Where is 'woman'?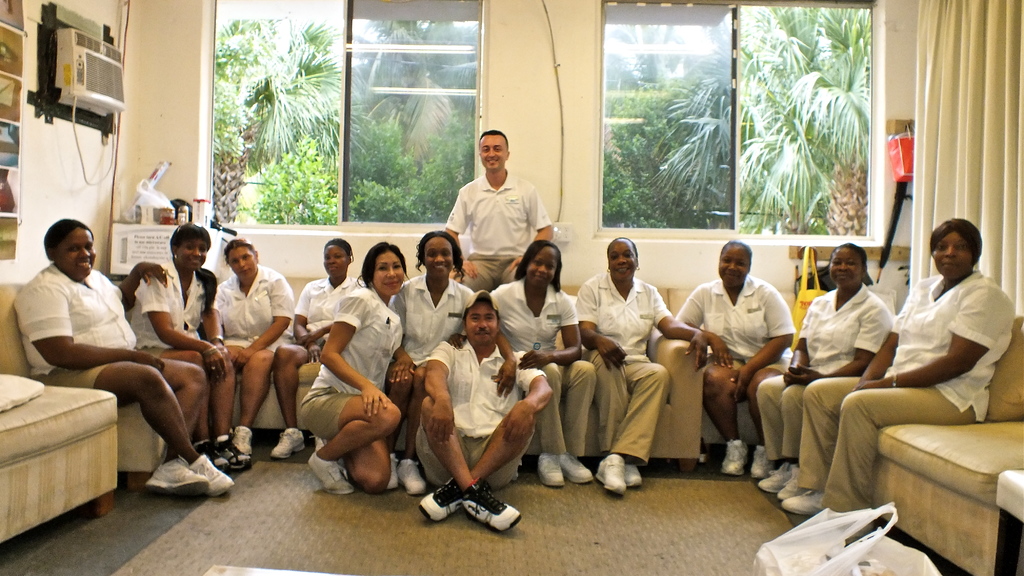
274/233/369/456.
